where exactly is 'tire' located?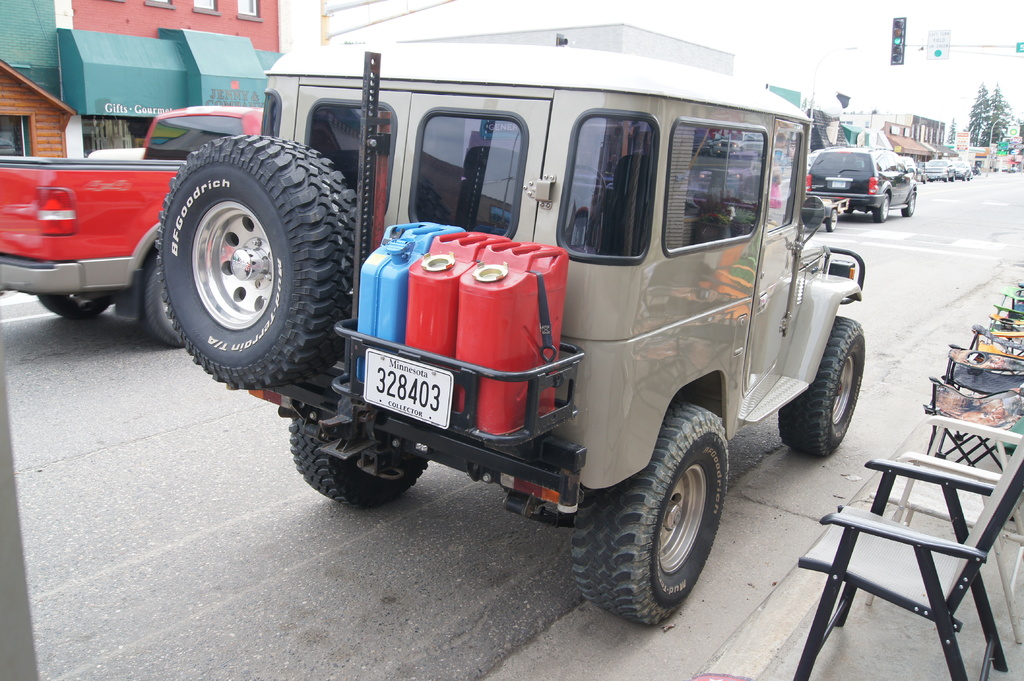
Its bounding box is <bbox>575, 399, 730, 632</bbox>.
